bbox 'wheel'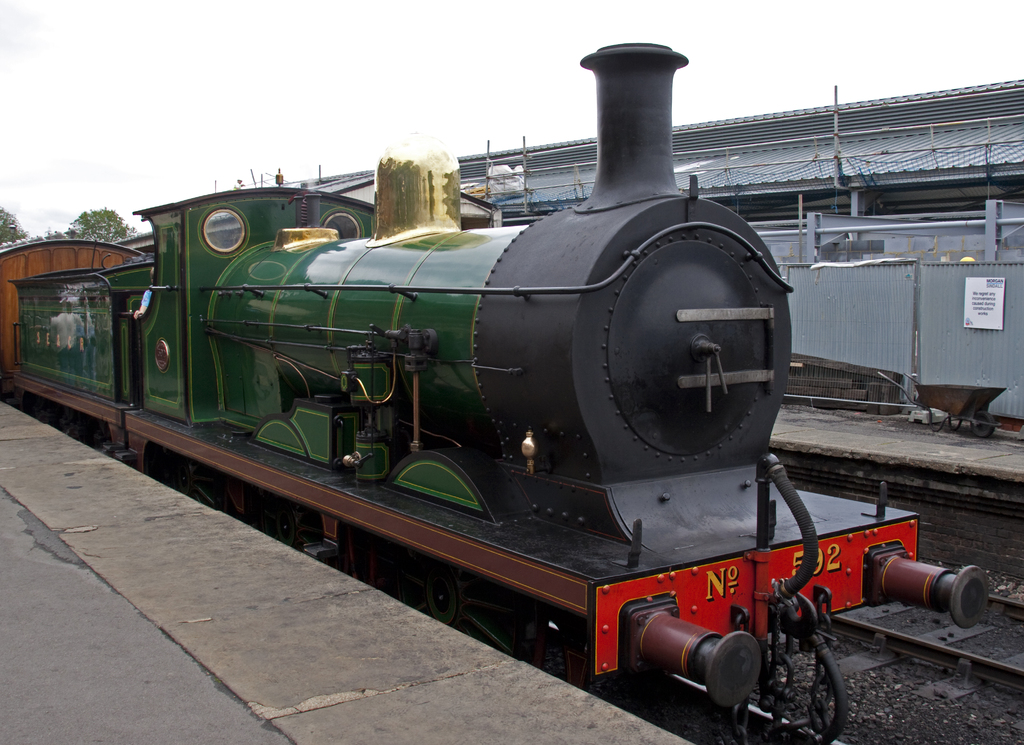
box=[970, 410, 997, 436]
